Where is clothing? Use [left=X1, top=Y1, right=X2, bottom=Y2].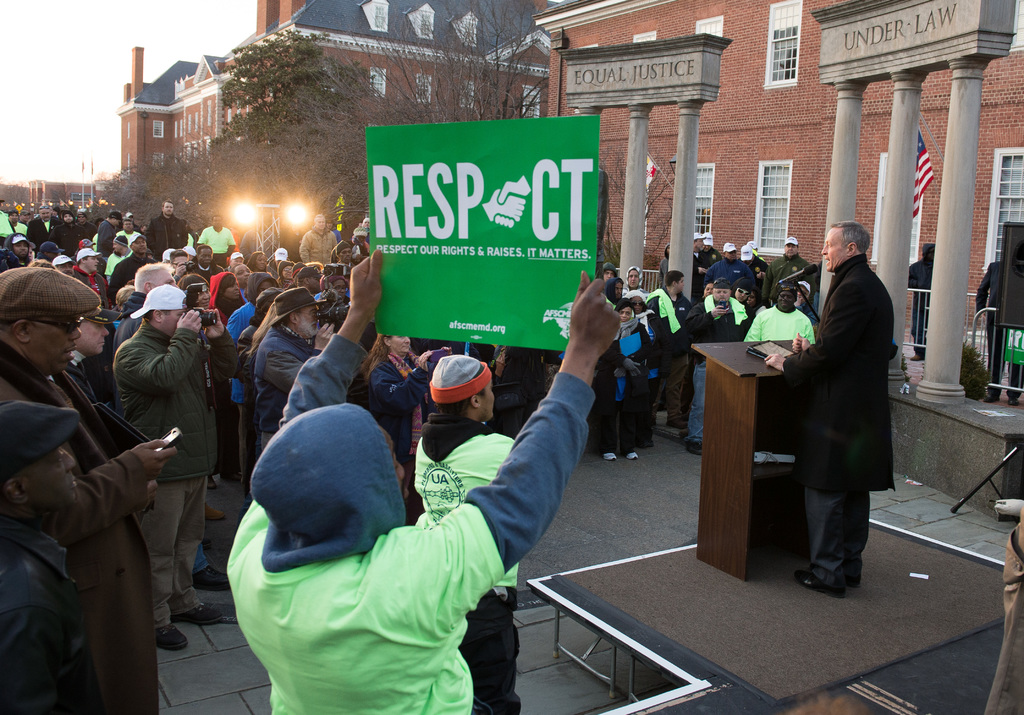
[left=705, top=253, right=755, bottom=293].
